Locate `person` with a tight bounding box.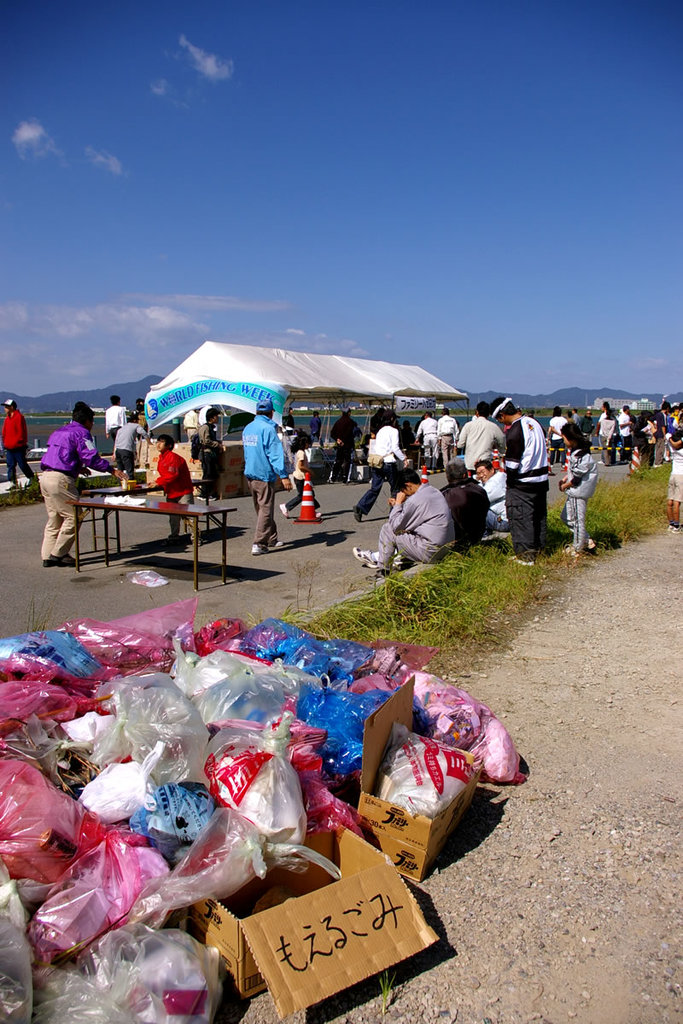
BBox(488, 398, 551, 558).
